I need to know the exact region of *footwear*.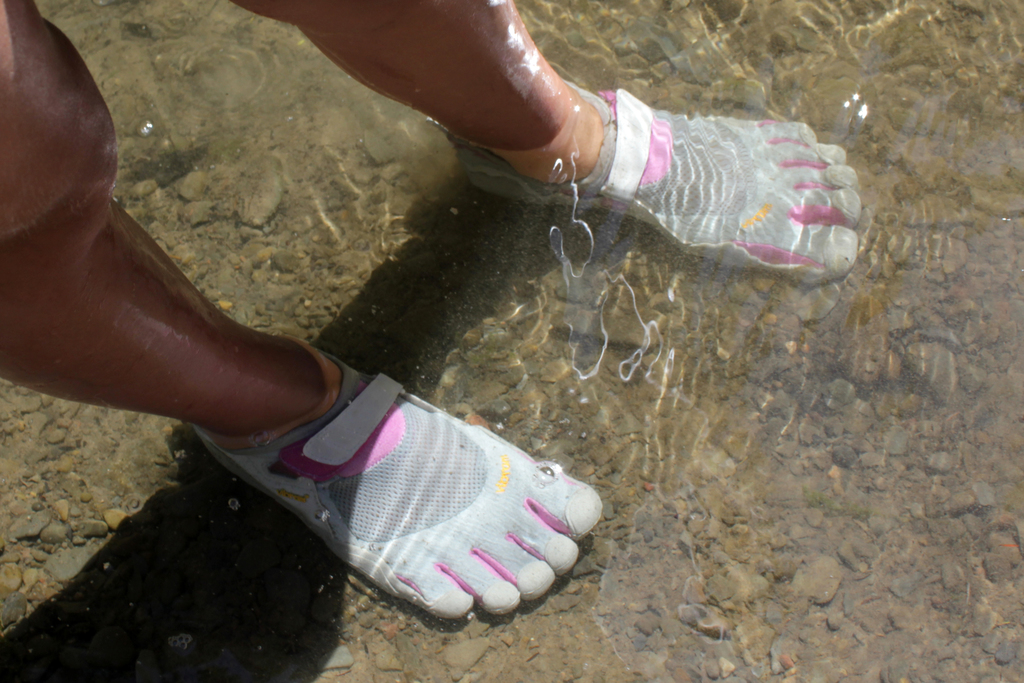
Region: [186,343,599,626].
